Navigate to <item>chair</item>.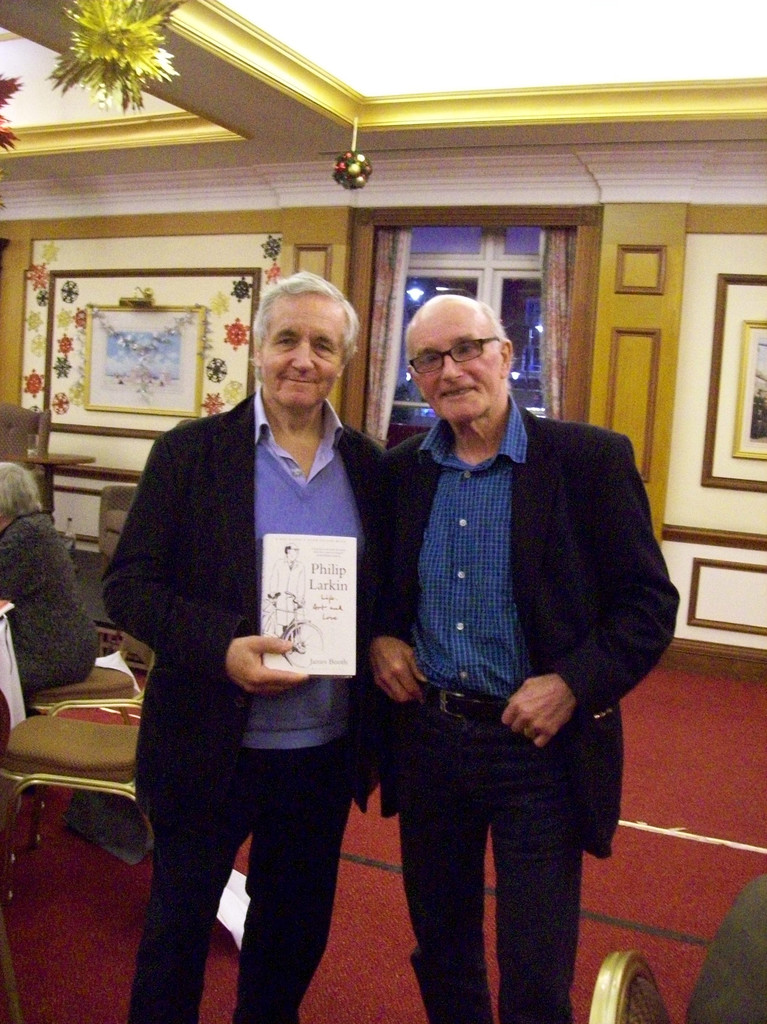
Navigation target: bbox=(22, 636, 159, 816).
